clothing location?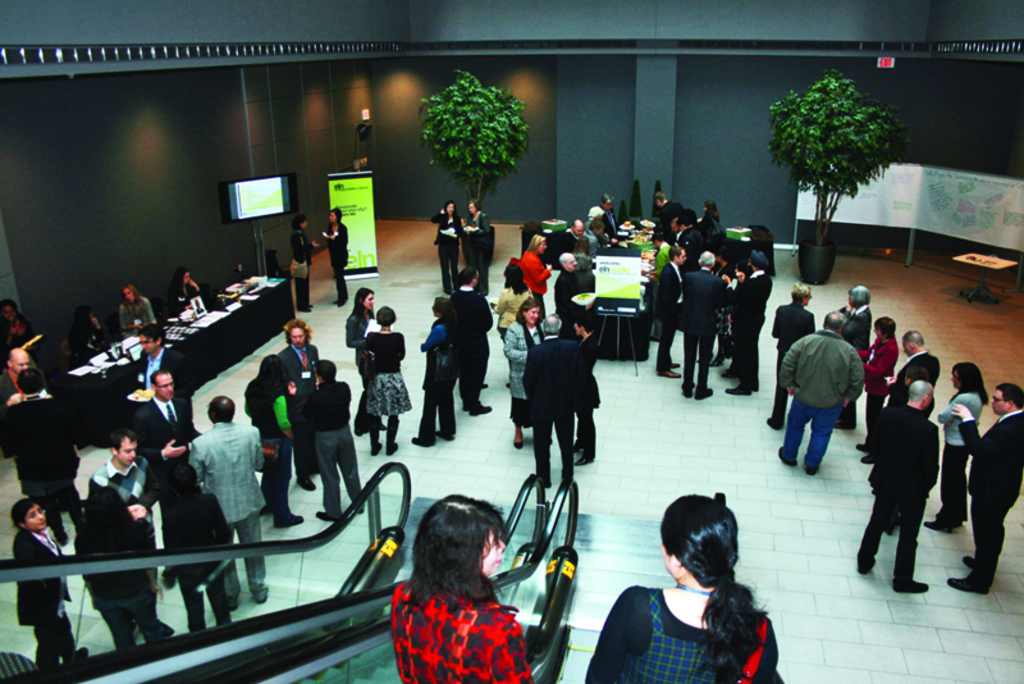
detection(131, 339, 182, 395)
